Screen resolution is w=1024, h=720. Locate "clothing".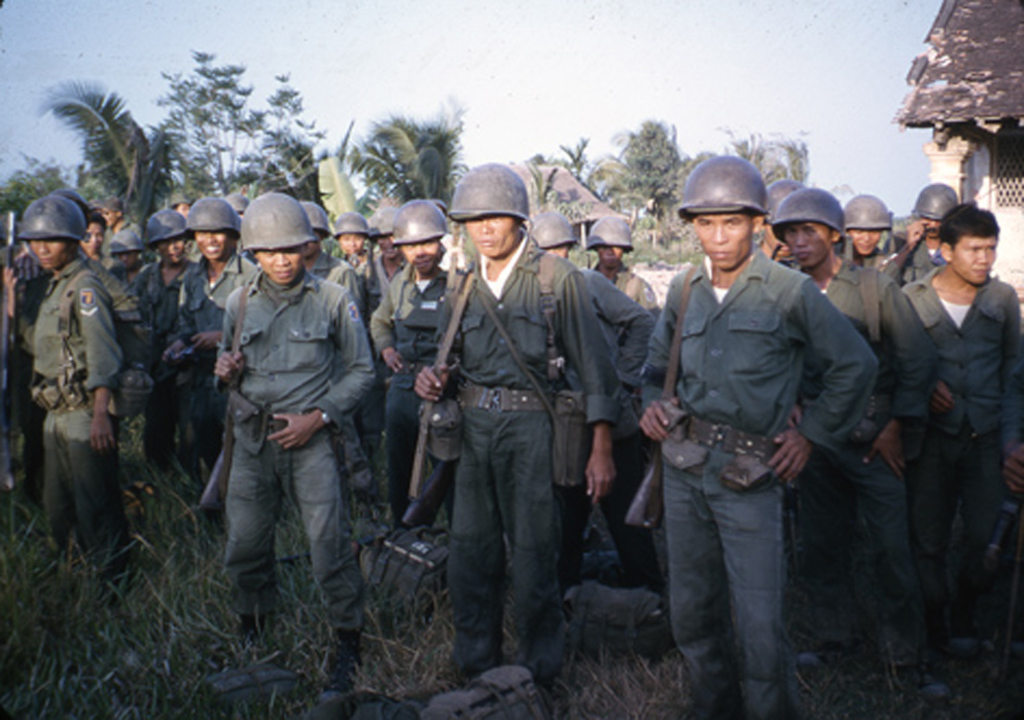
30/243/129/567.
